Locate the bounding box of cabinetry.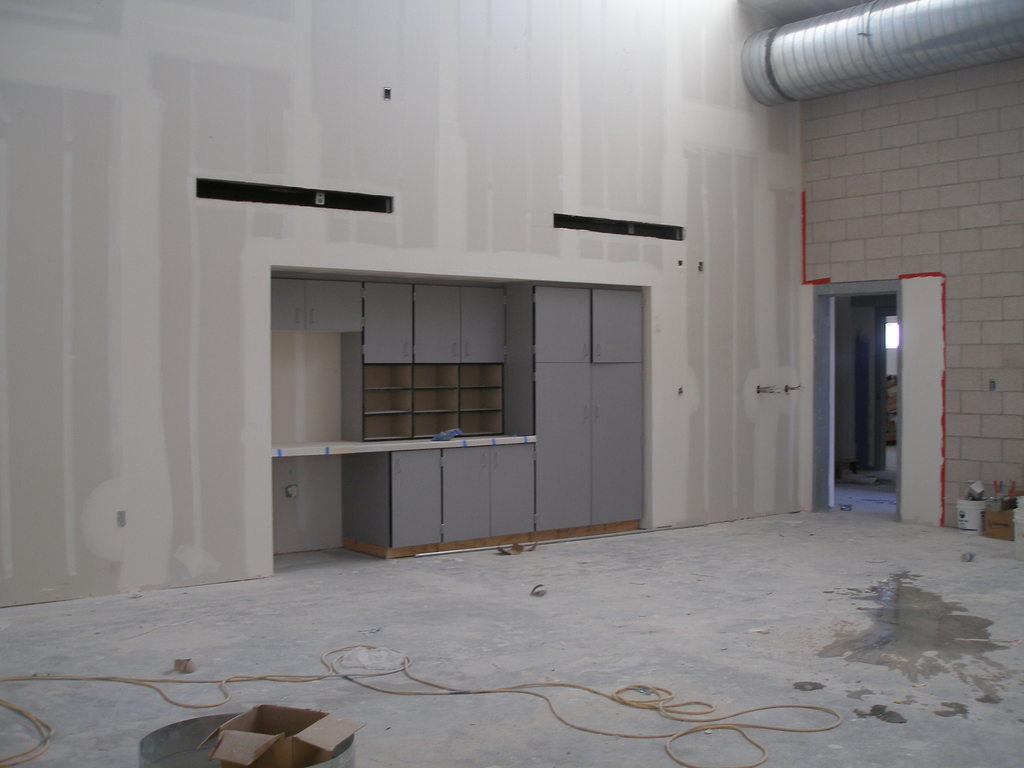
Bounding box: 275 268 649 576.
